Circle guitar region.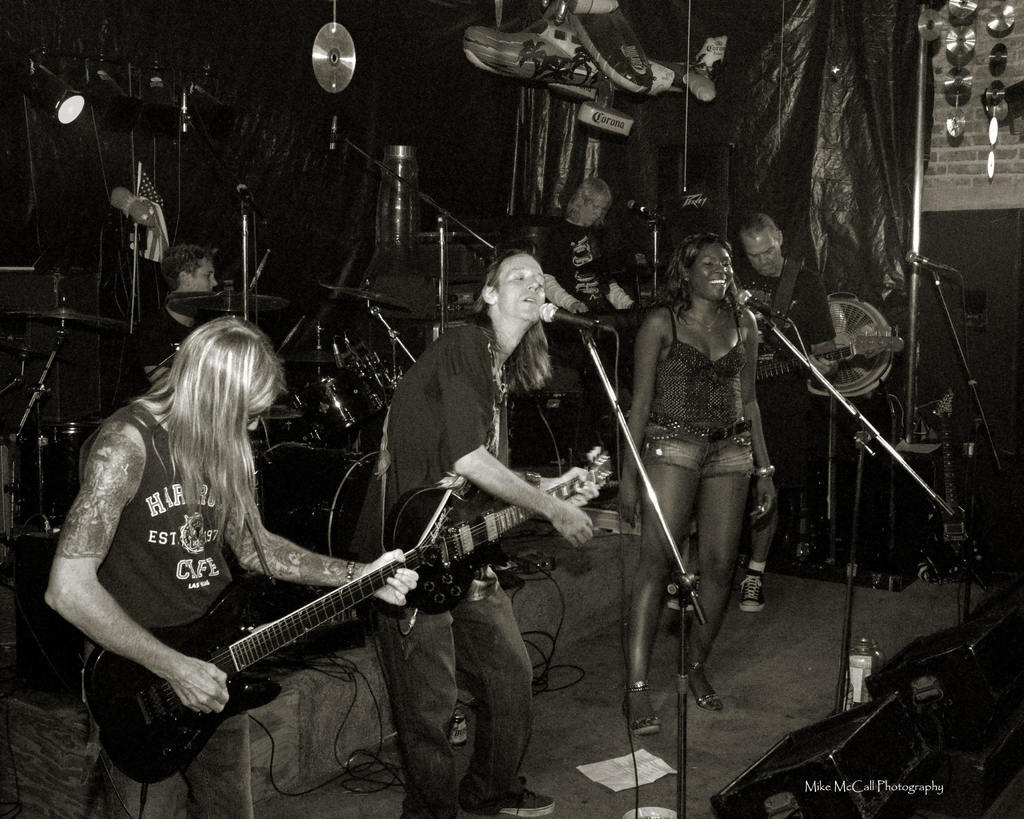
Region: 726/328/921/415.
